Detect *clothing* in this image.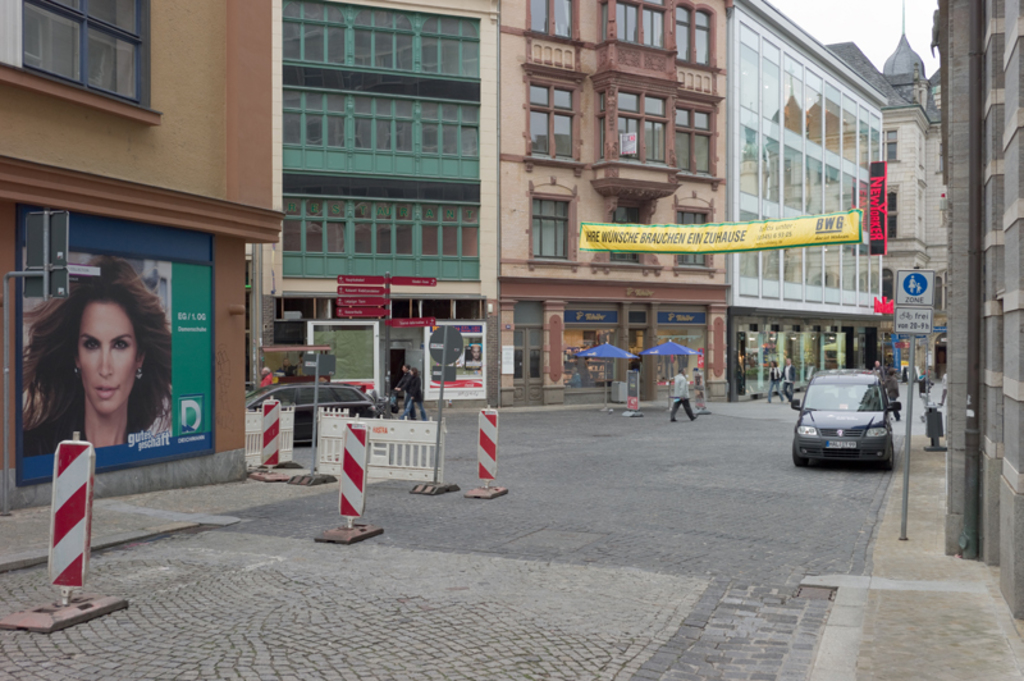
Detection: box=[403, 374, 426, 417].
